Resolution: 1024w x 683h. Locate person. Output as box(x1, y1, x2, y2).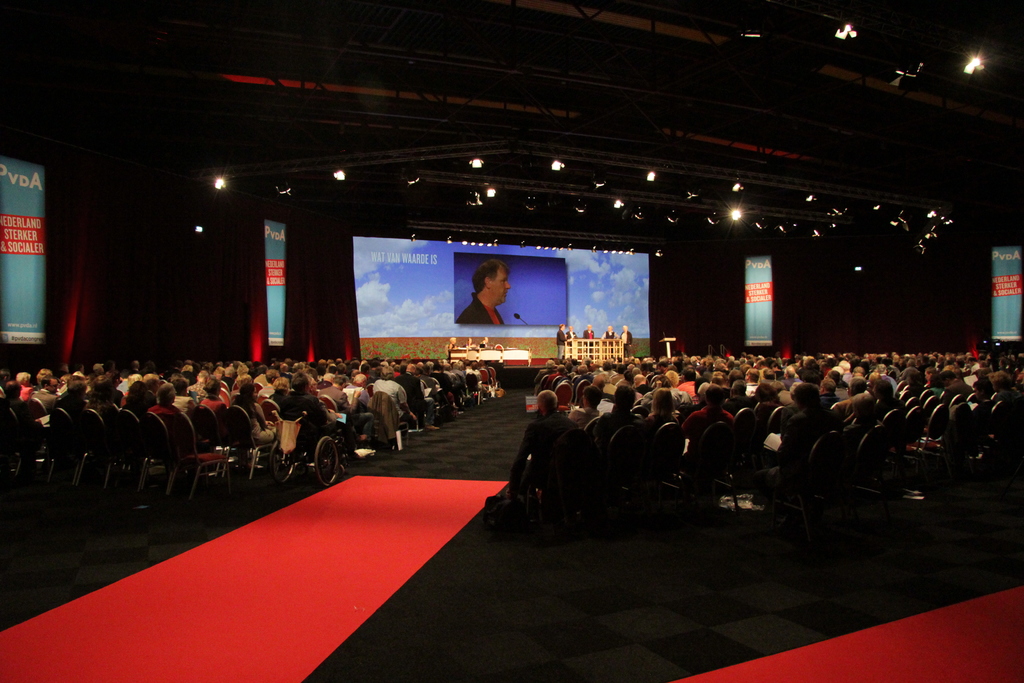
box(558, 322, 568, 359).
